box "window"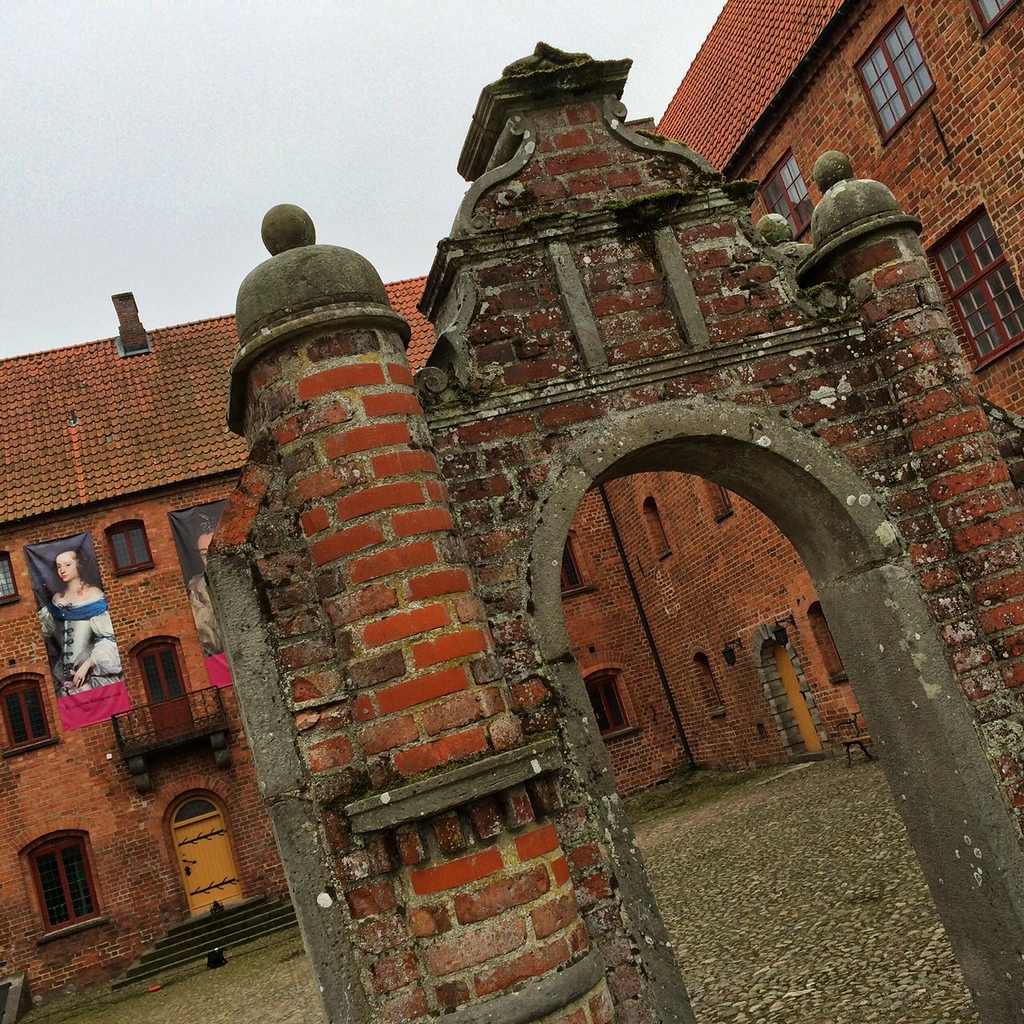
box=[99, 515, 155, 577]
